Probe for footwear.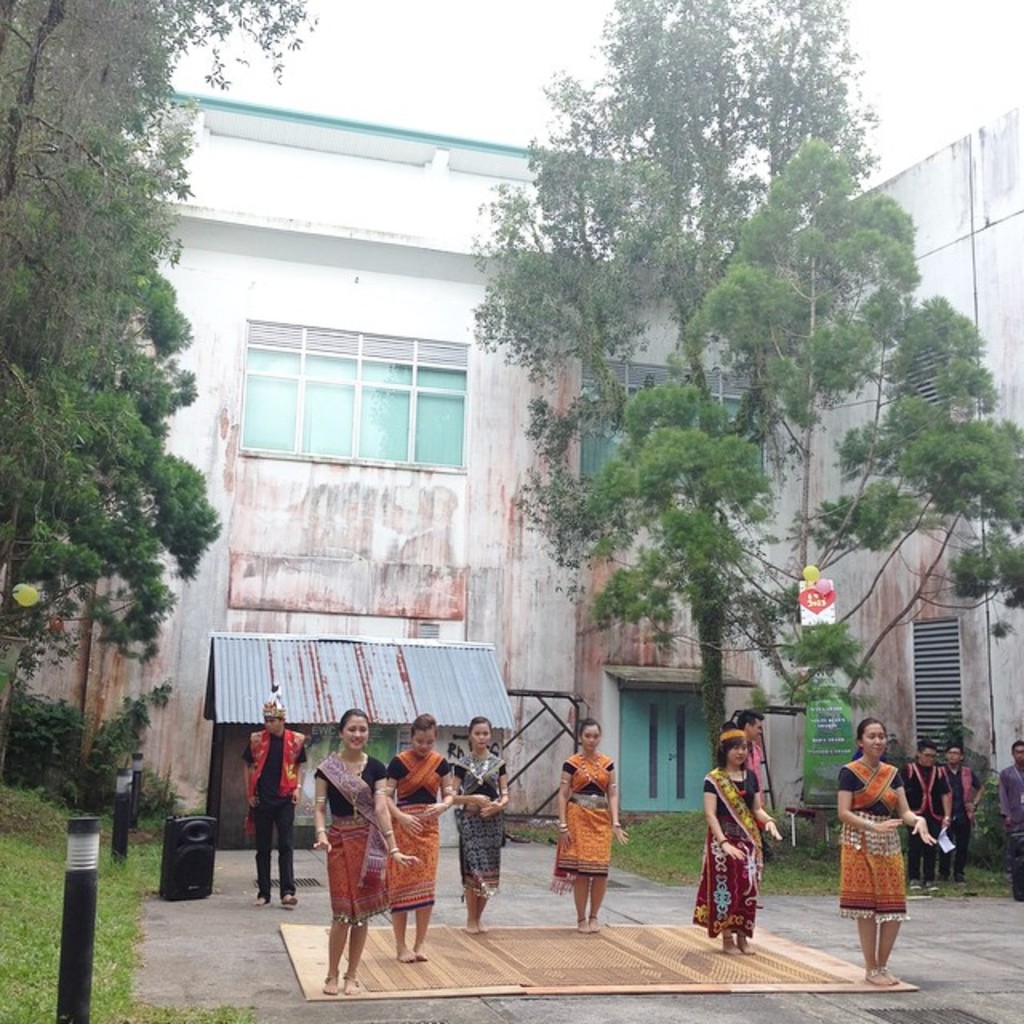
Probe result: x1=285 y1=894 x2=298 y2=909.
